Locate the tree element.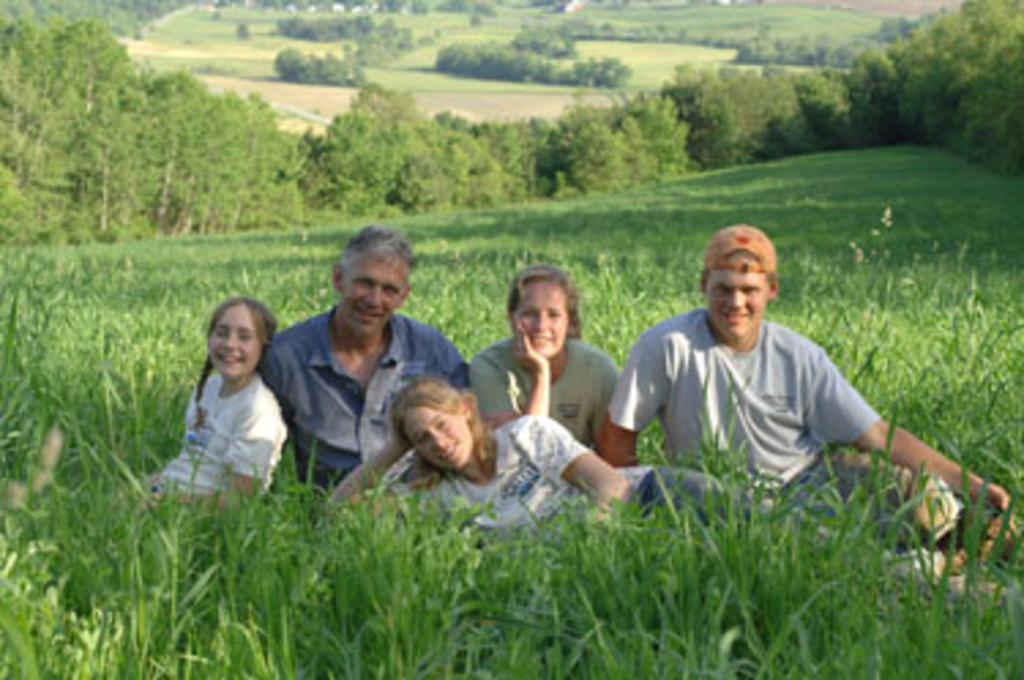
Element bbox: <region>677, 66, 822, 169</region>.
